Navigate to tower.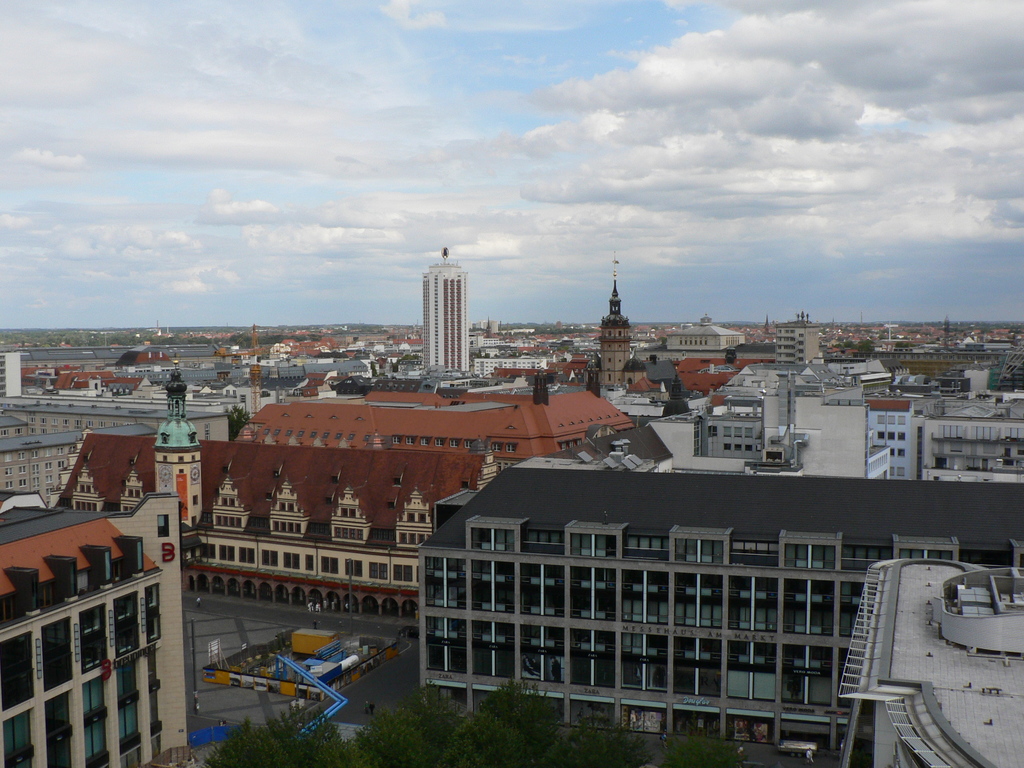
Navigation target: <box>598,253,632,385</box>.
